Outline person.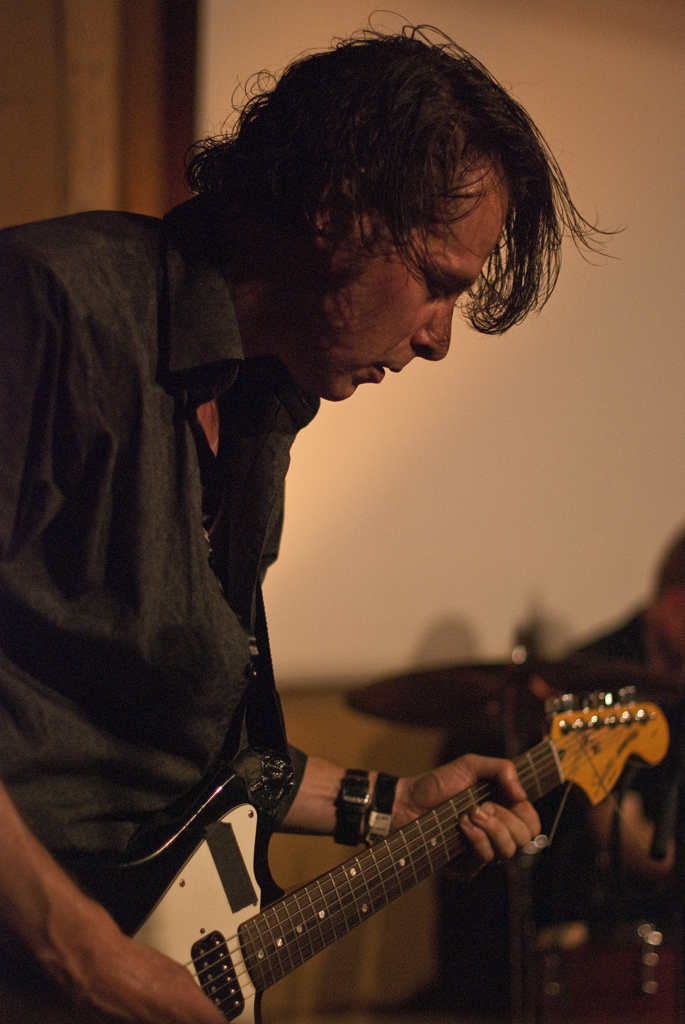
Outline: (left=470, top=533, right=684, bottom=1023).
